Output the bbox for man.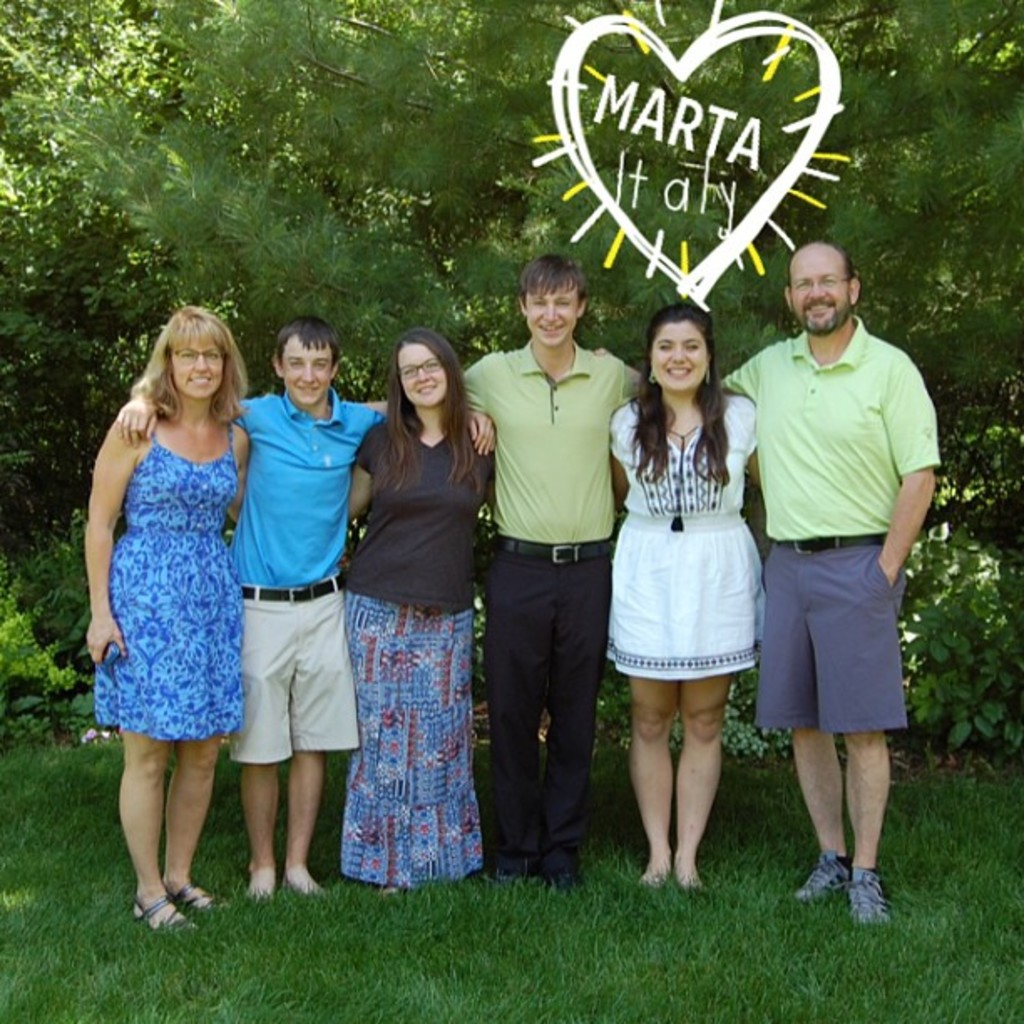
[x1=443, y1=256, x2=641, y2=875].
